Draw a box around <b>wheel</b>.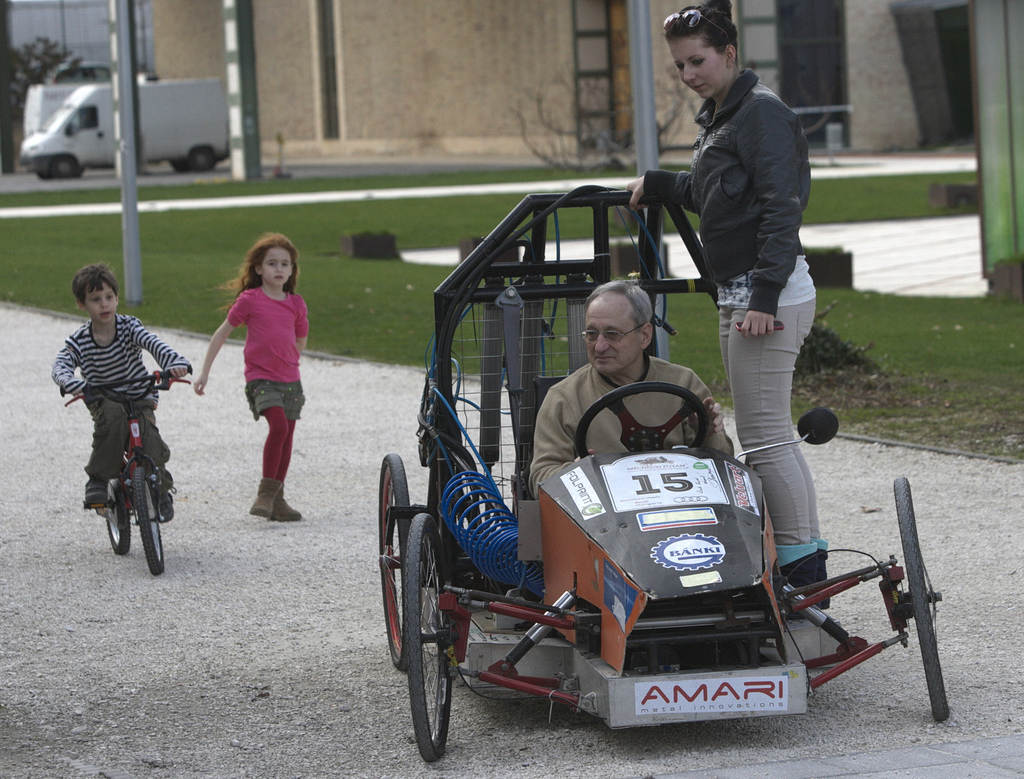
x1=130 y1=470 x2=164 y2=575.
